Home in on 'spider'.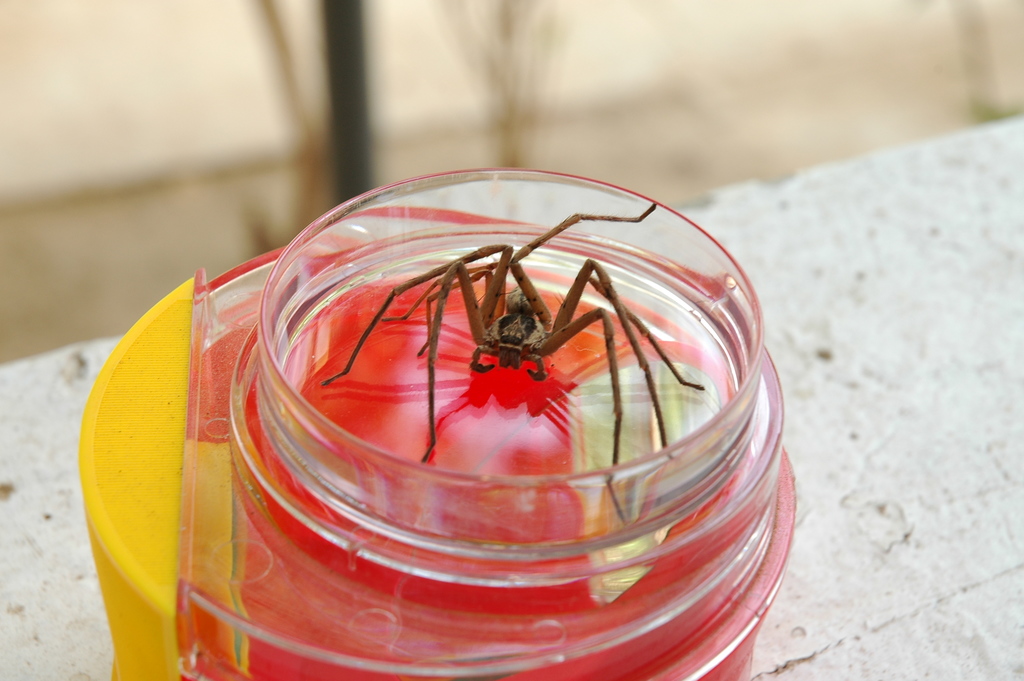
Homed in at rect(319, 202, 706, 529).
